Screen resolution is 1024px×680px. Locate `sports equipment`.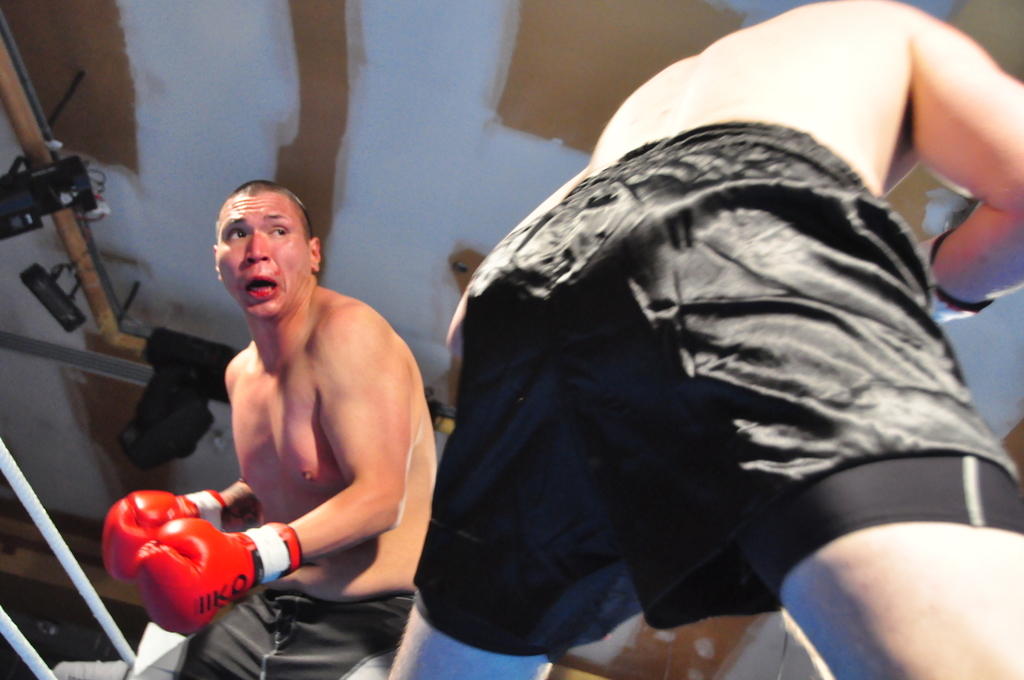
<bbox>130, 516, 301, 637</bbox>.
